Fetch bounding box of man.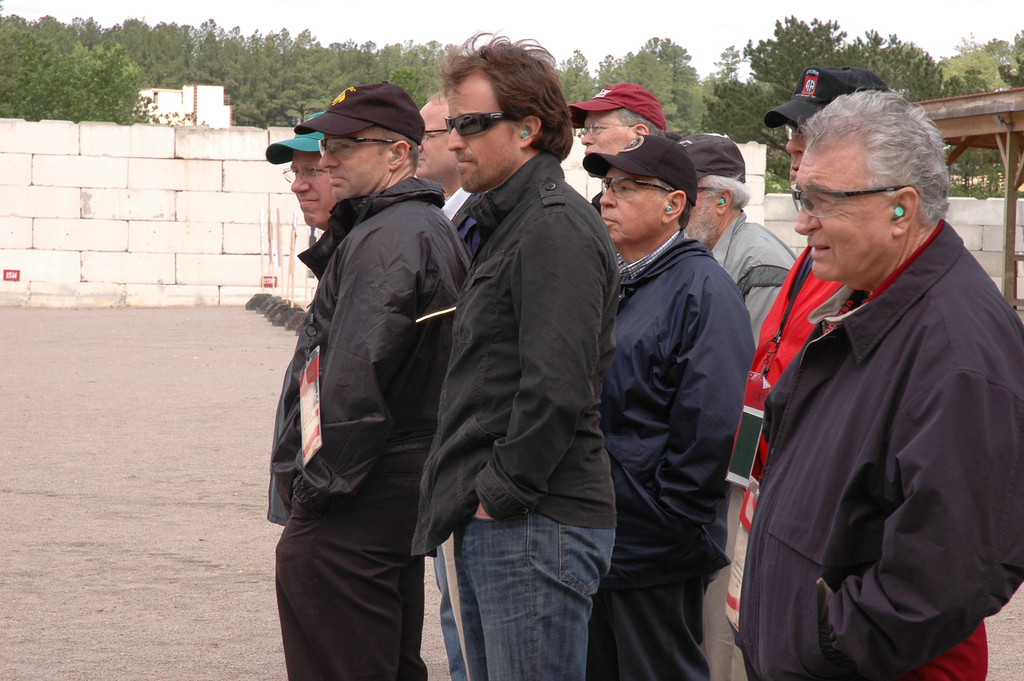
Bbox: 257/78/486/680.
